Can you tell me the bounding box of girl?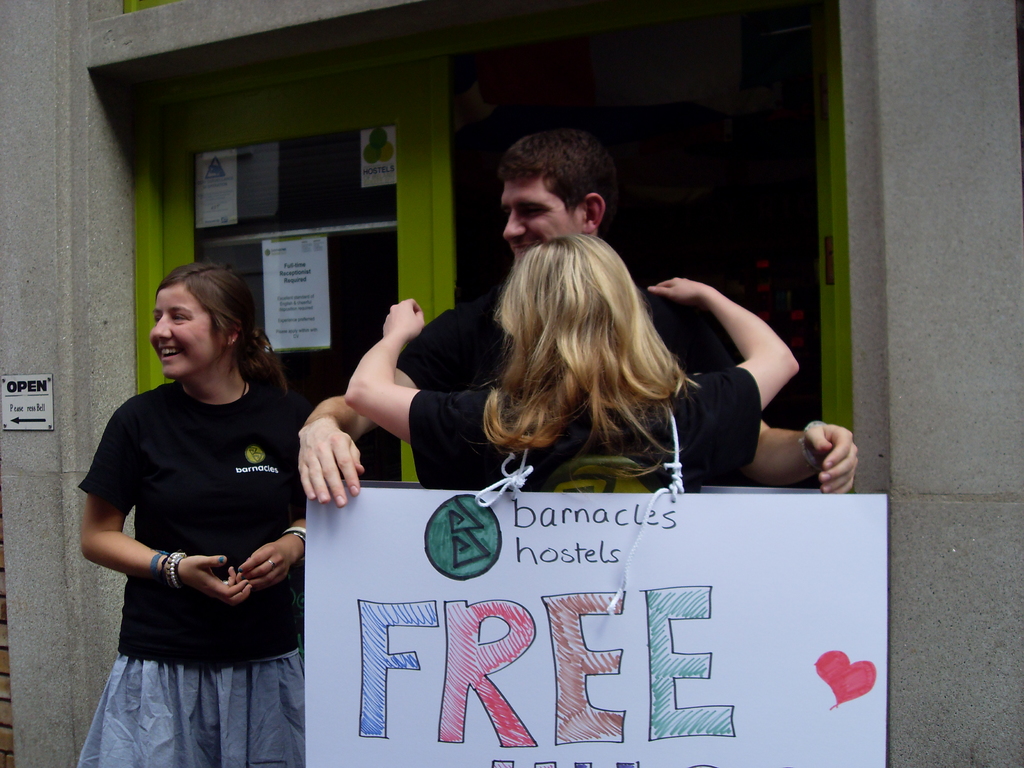
left=74, top=256, right=304, bottom=767.
